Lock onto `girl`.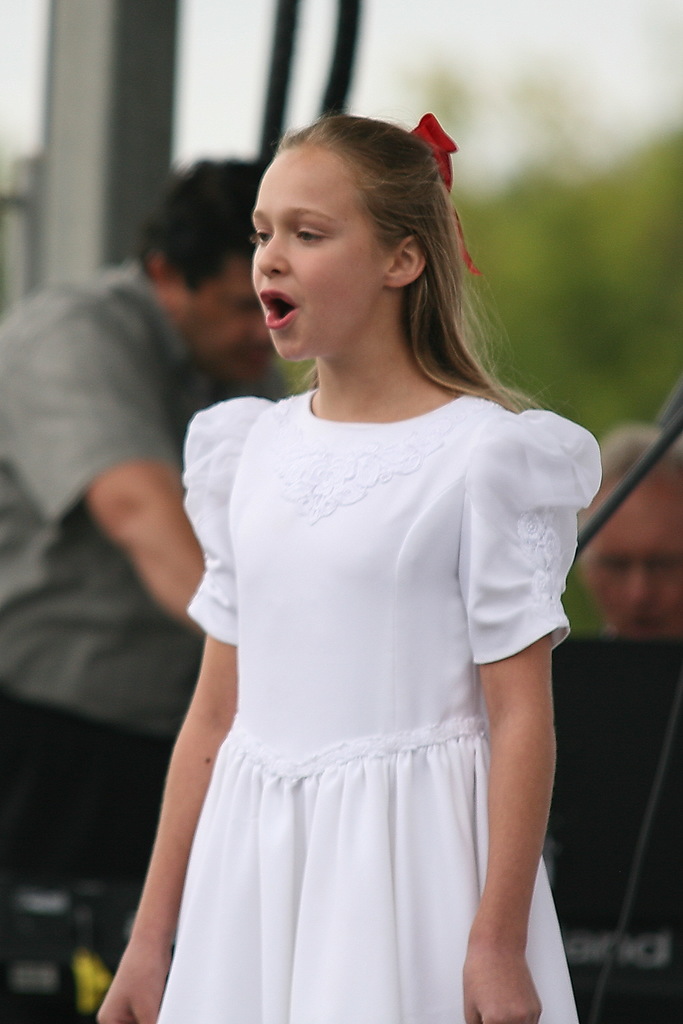
Locked: x1=97 y1=113 x2=604 y2=1023.
